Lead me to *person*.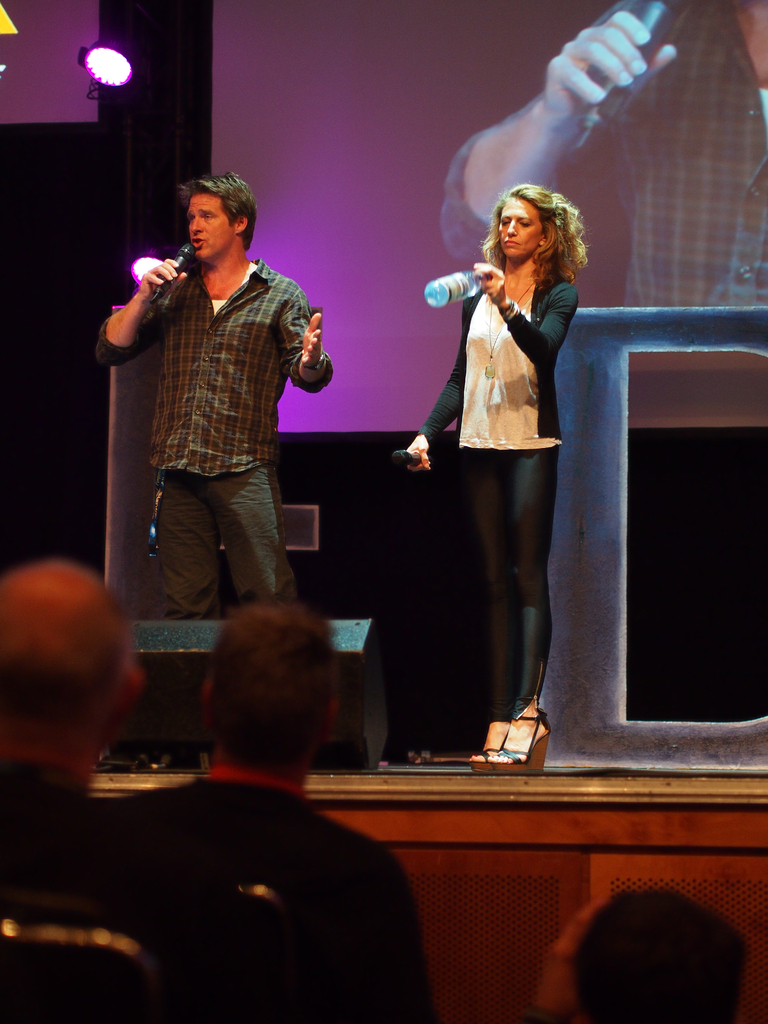
Lead to locate(100, 603, 424, 1005).
